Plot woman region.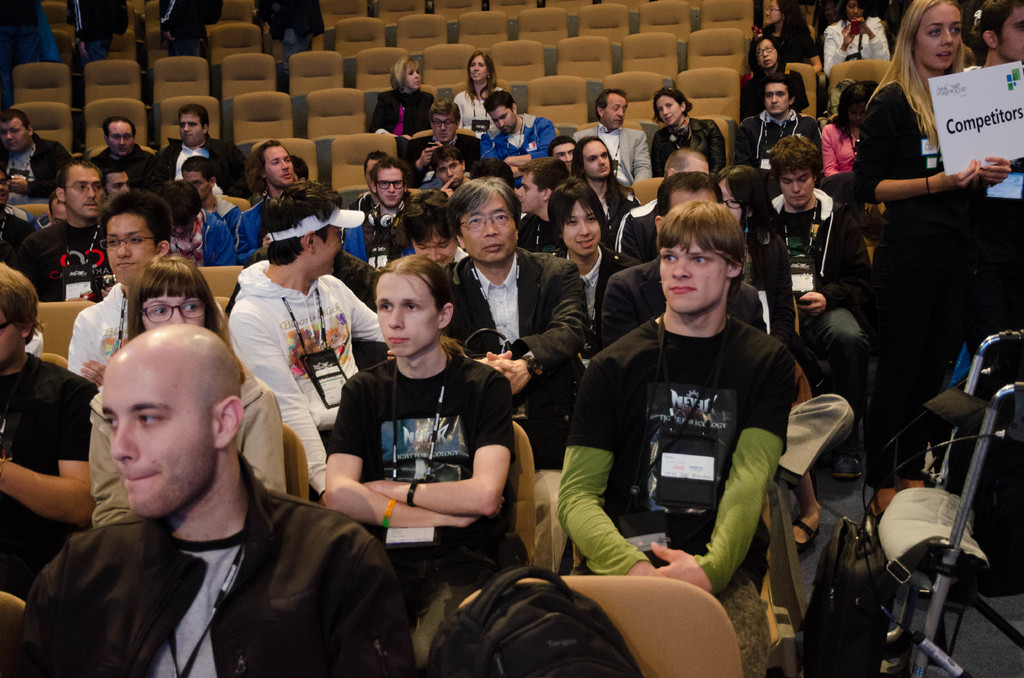
Plotted at <bbox>758, 0, 823, 74</bbox>.
